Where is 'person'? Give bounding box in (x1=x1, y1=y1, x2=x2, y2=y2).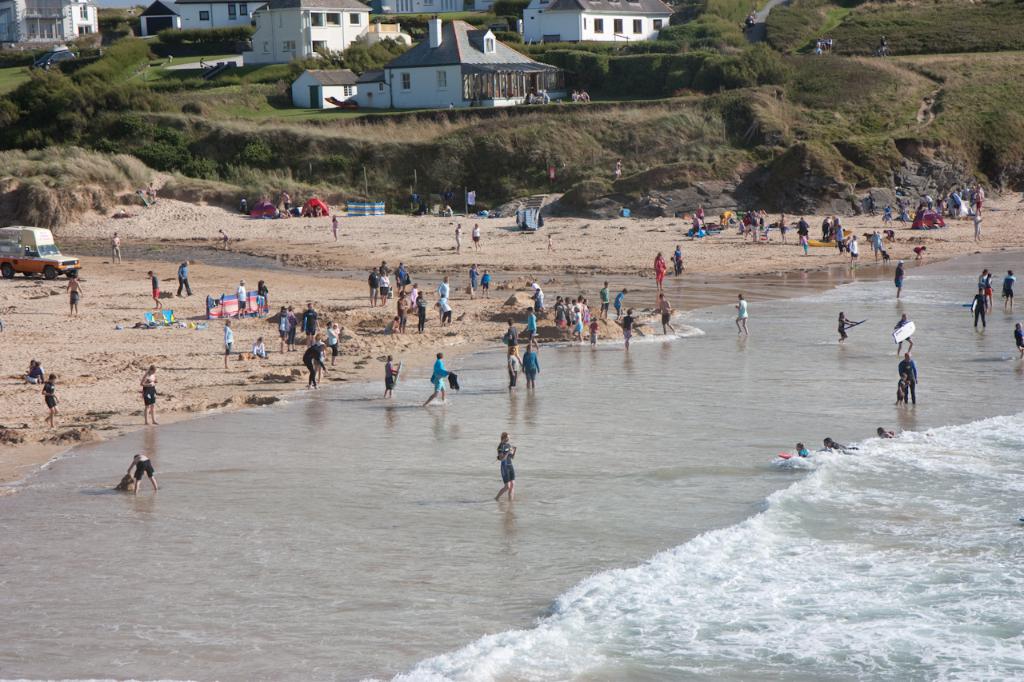
(x1=286, y1=302, x2=300, y2=350).
